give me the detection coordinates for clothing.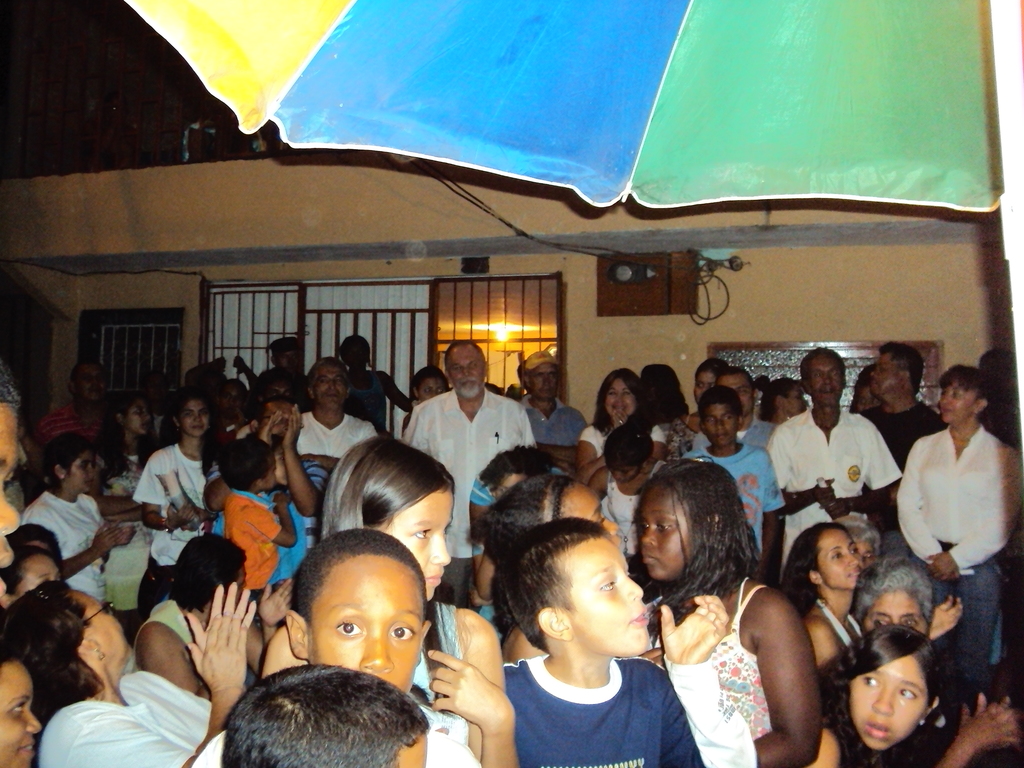
<bbox>764, 402, 904, 557</bbox>.
